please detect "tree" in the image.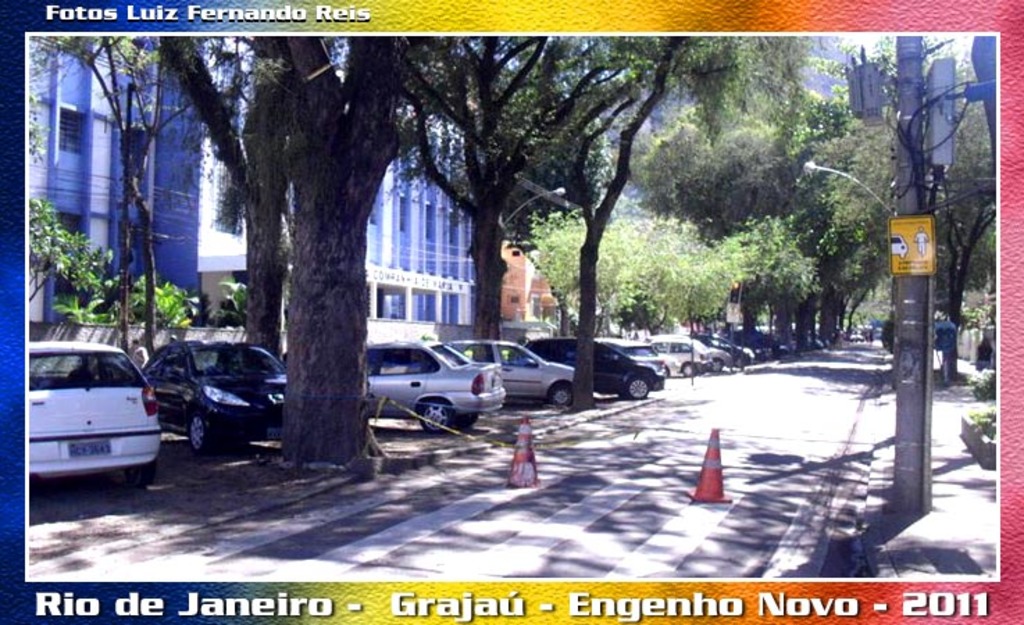
rect(274, 32, 457, 483).
